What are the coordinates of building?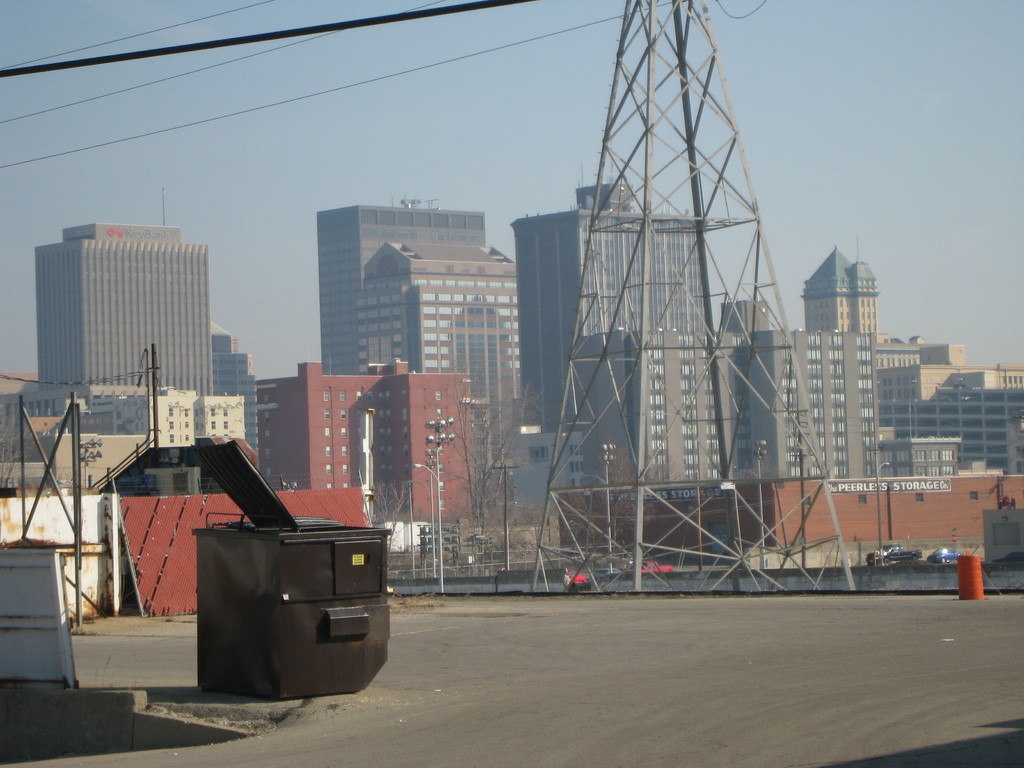
[560, 478, 1021, 560].
